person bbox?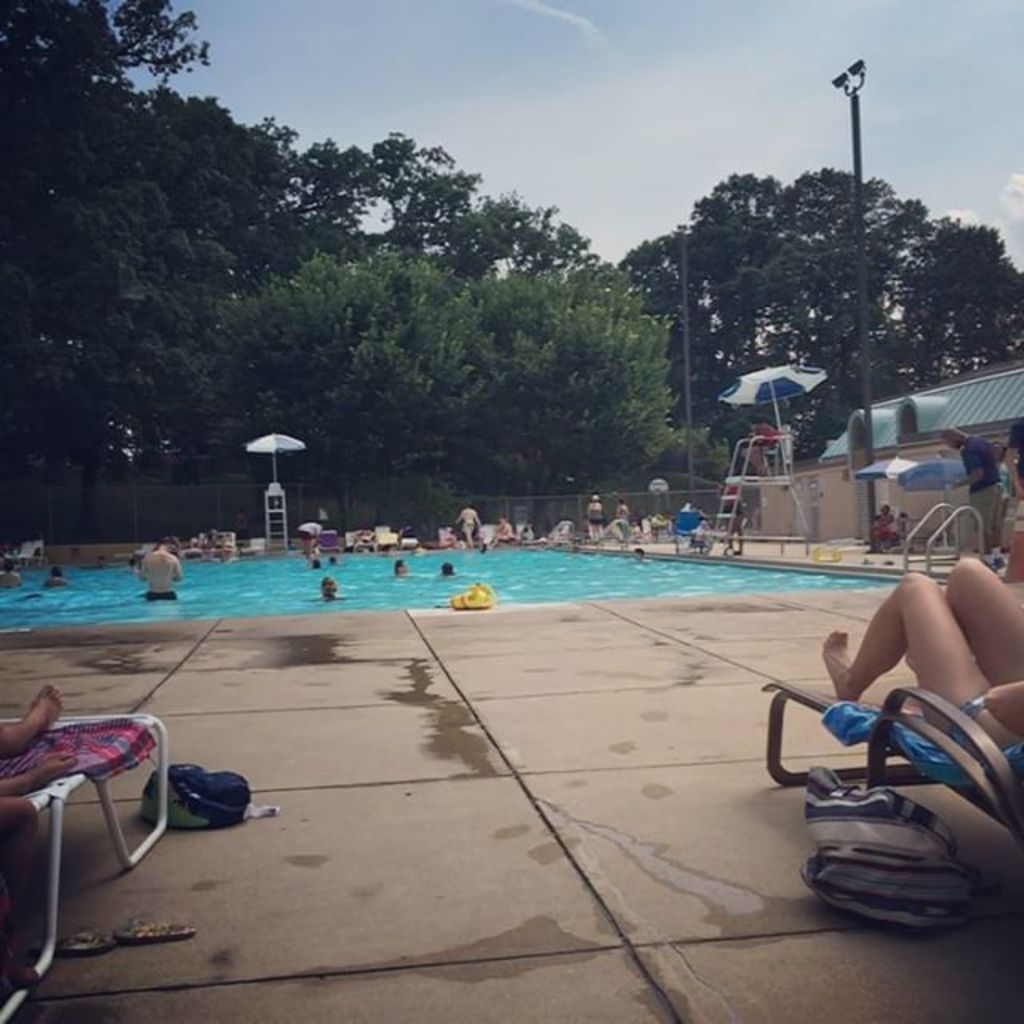
741/421/771/477
